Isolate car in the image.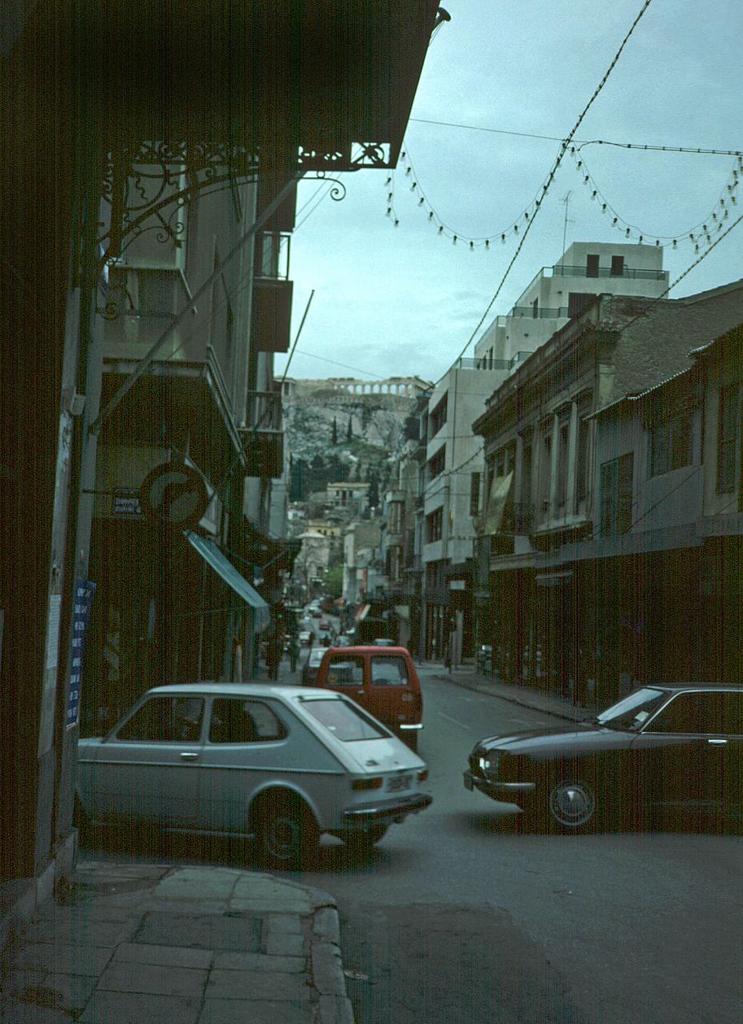
Isolated region: (74, 682, 431, 871).
